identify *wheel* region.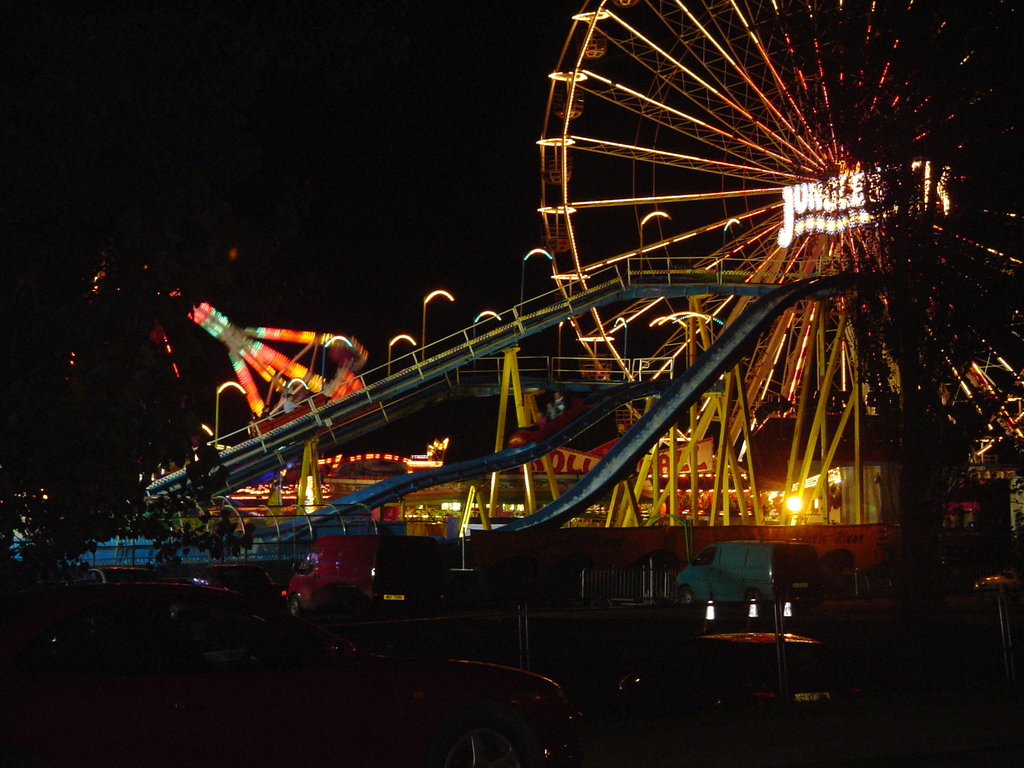
Region: Rect(534, 9, 1023, 486).
